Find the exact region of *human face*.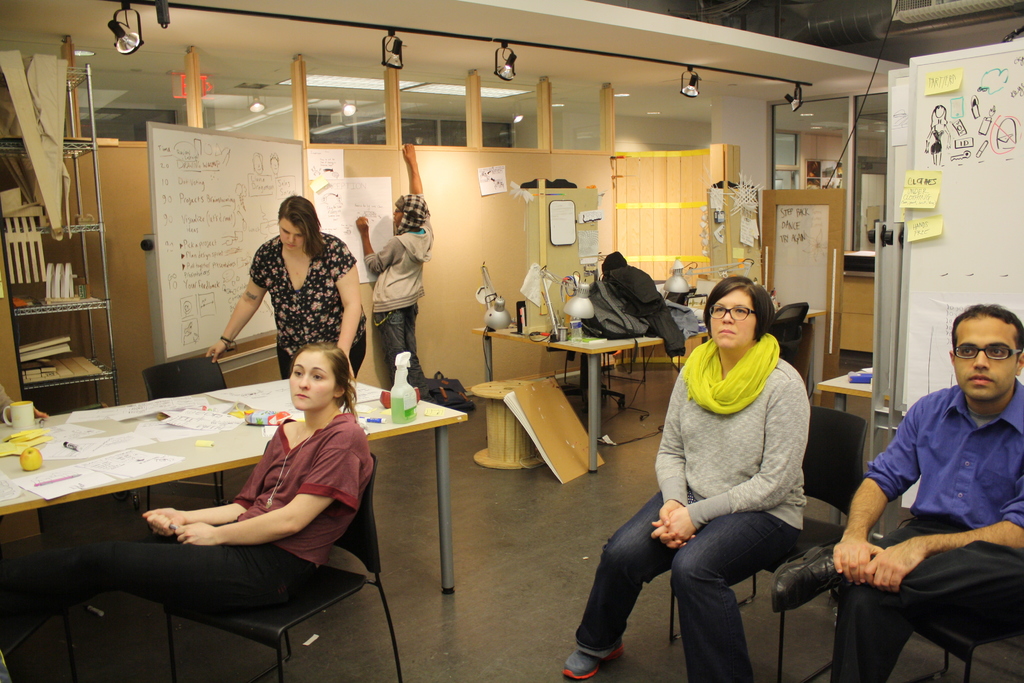
Exact region: bbox=[279, 218, 307, 251].
